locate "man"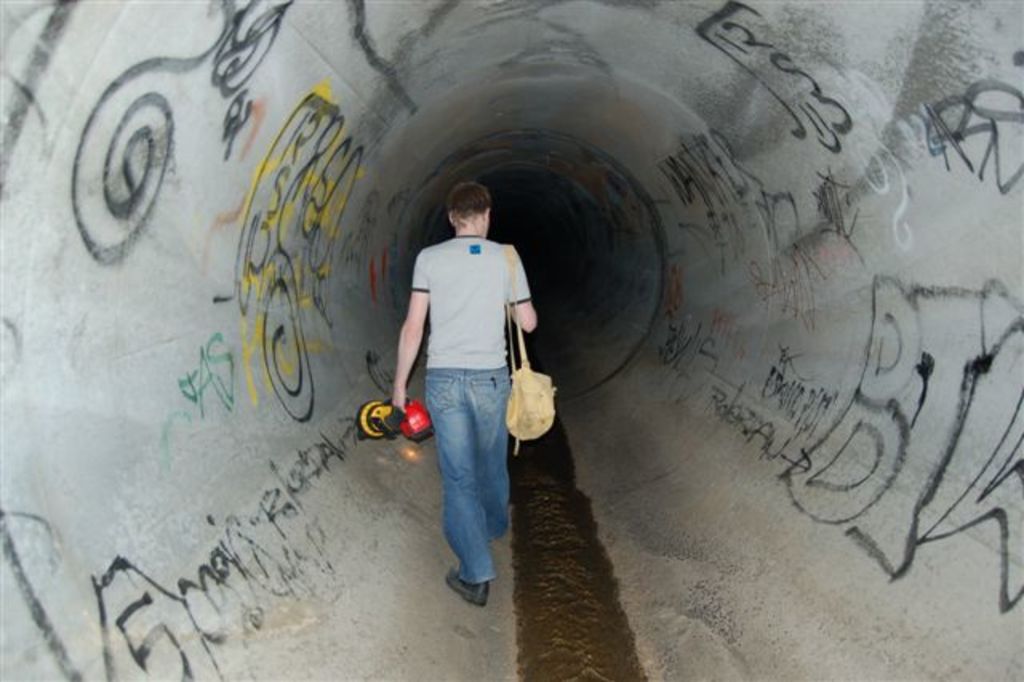
x1=395 y1=199 x2=547 y2=618
